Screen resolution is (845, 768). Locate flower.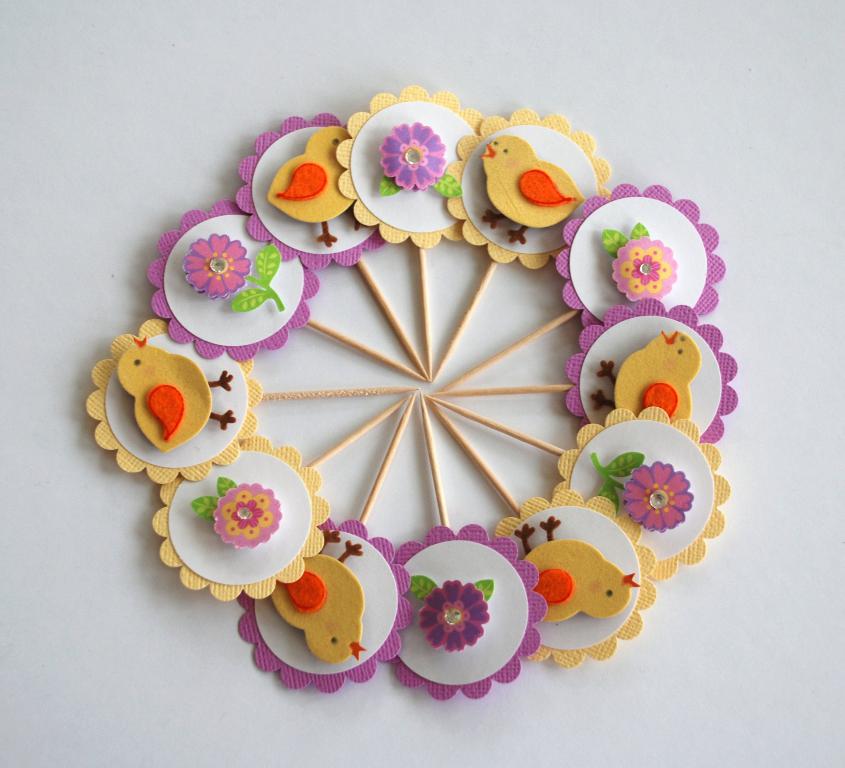
pyautogui.locateOnScreen(611, 234, 676, 302).
